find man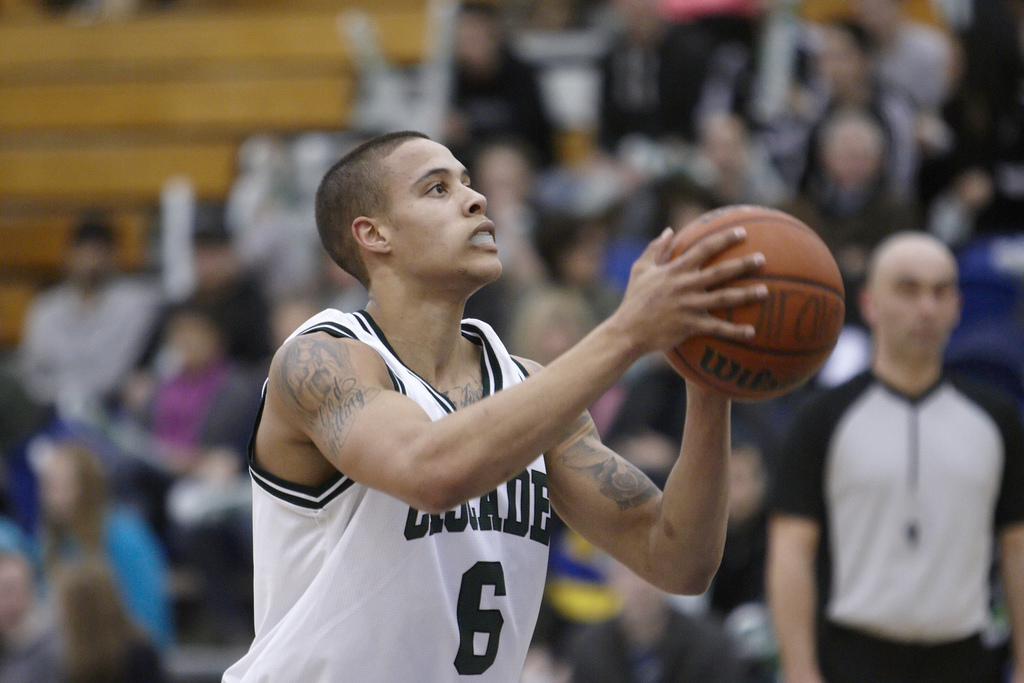
left=220, top=129, right=770, bottom=682
